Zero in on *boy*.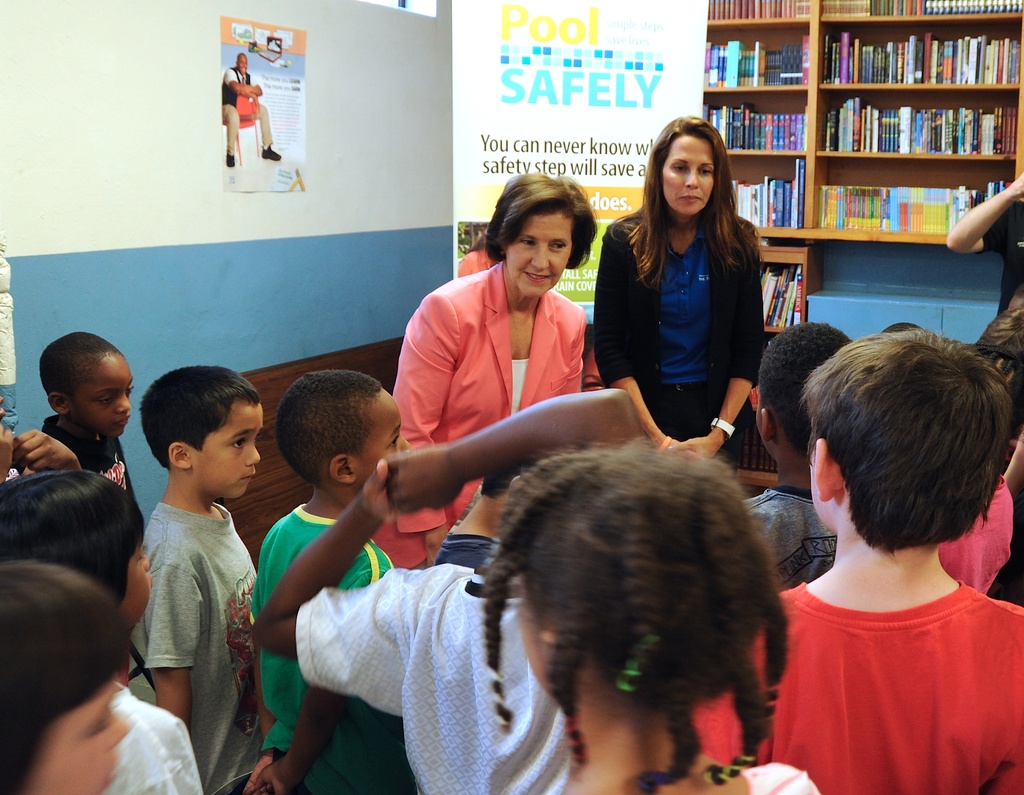
Zeroed in: (x1=40, y1=332, x2=134, y2=500).
